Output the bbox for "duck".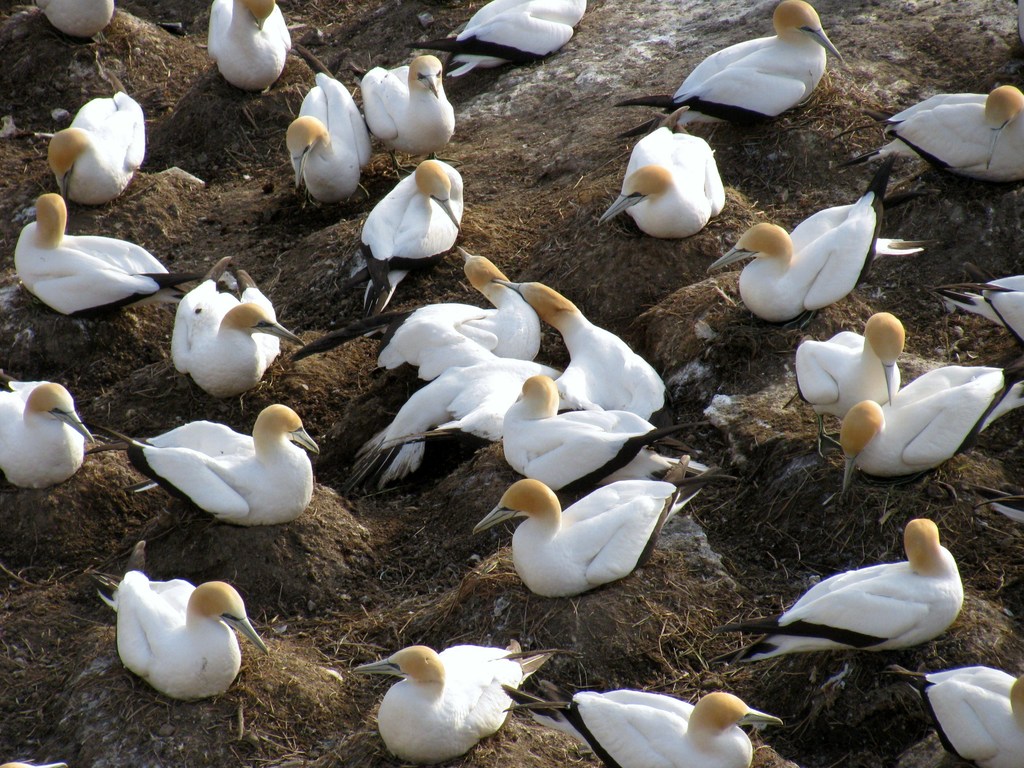
x1=284 y1=66 x2=376 y2=207.
